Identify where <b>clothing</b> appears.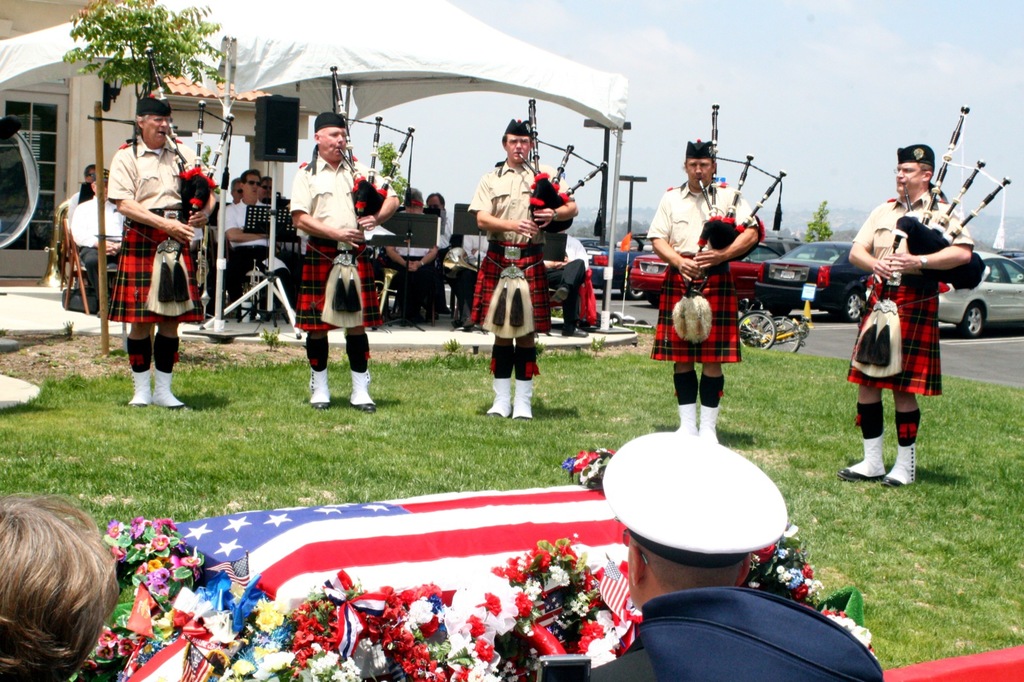
Appears at rect(285, 148, 397, 332).
